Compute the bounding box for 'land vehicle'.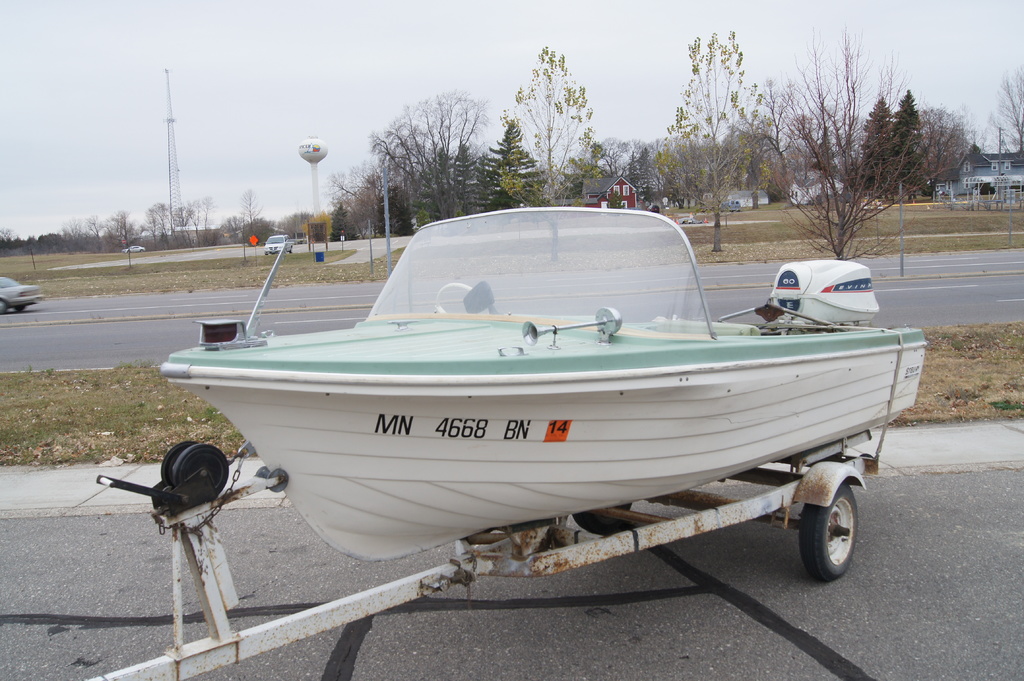
(0,273,43,313).
